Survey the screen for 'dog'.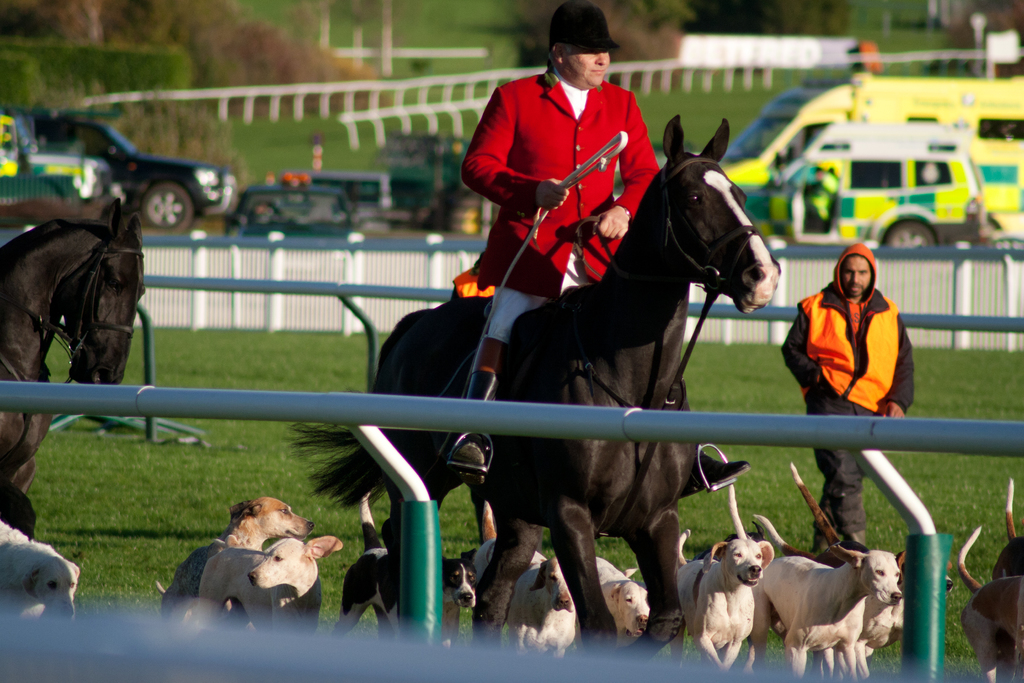
Survey found: detection(957, 527, 1023, 682).
